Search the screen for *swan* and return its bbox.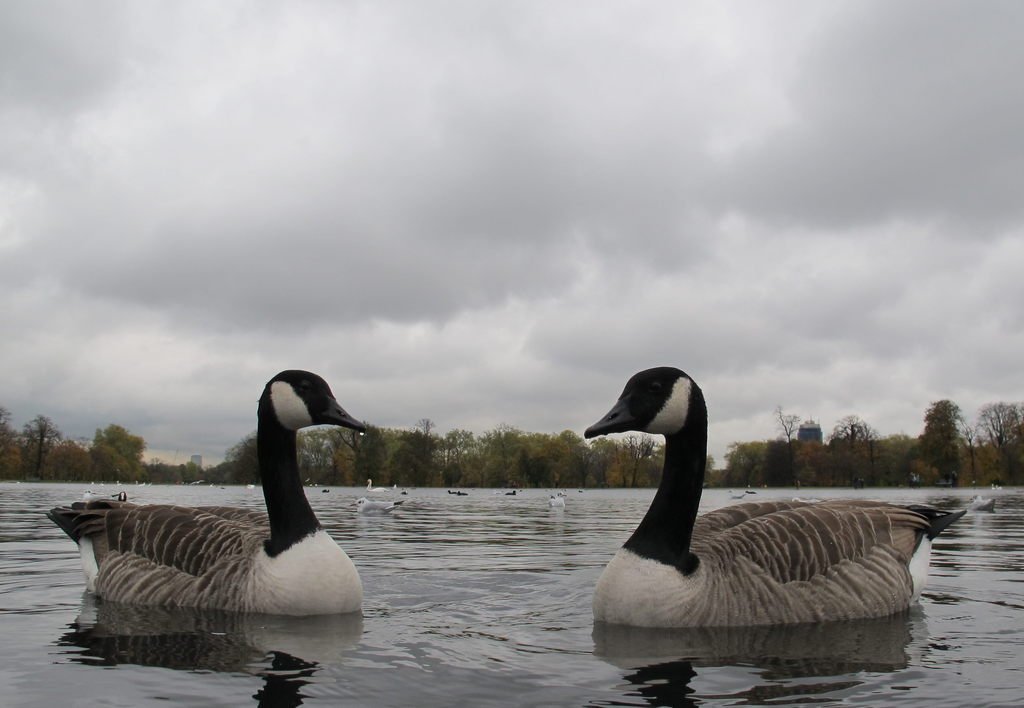
Found: (left=70, top=377, right=383, bottom=642).
